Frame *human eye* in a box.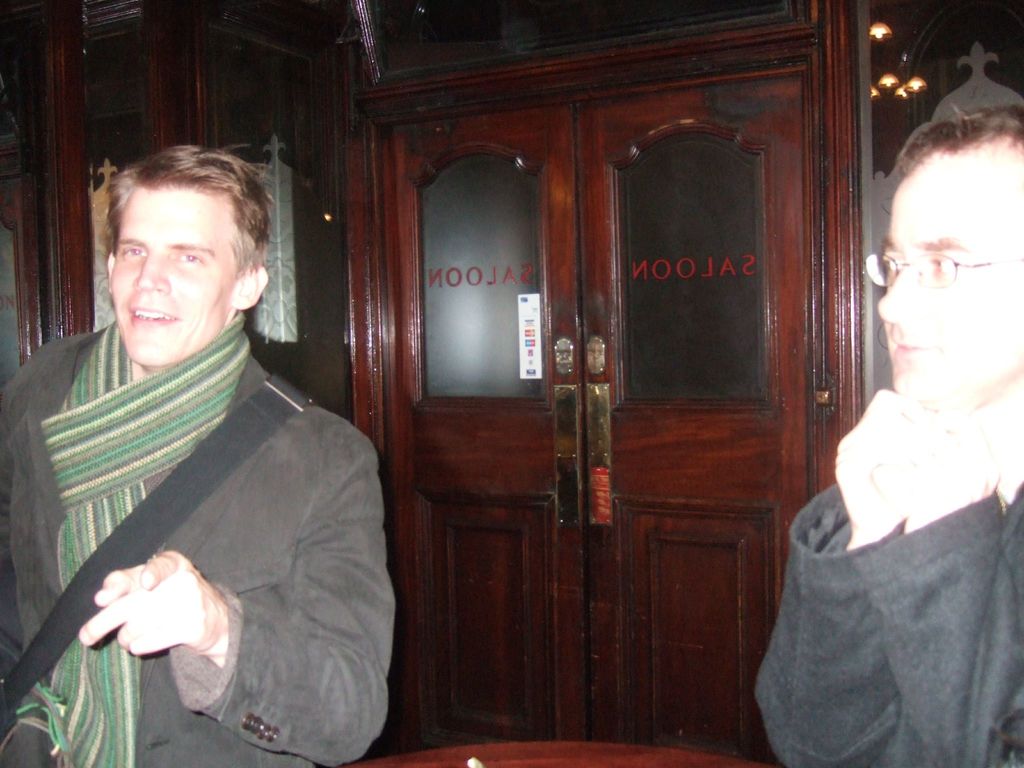
detection(924, 255, 957, 273).
